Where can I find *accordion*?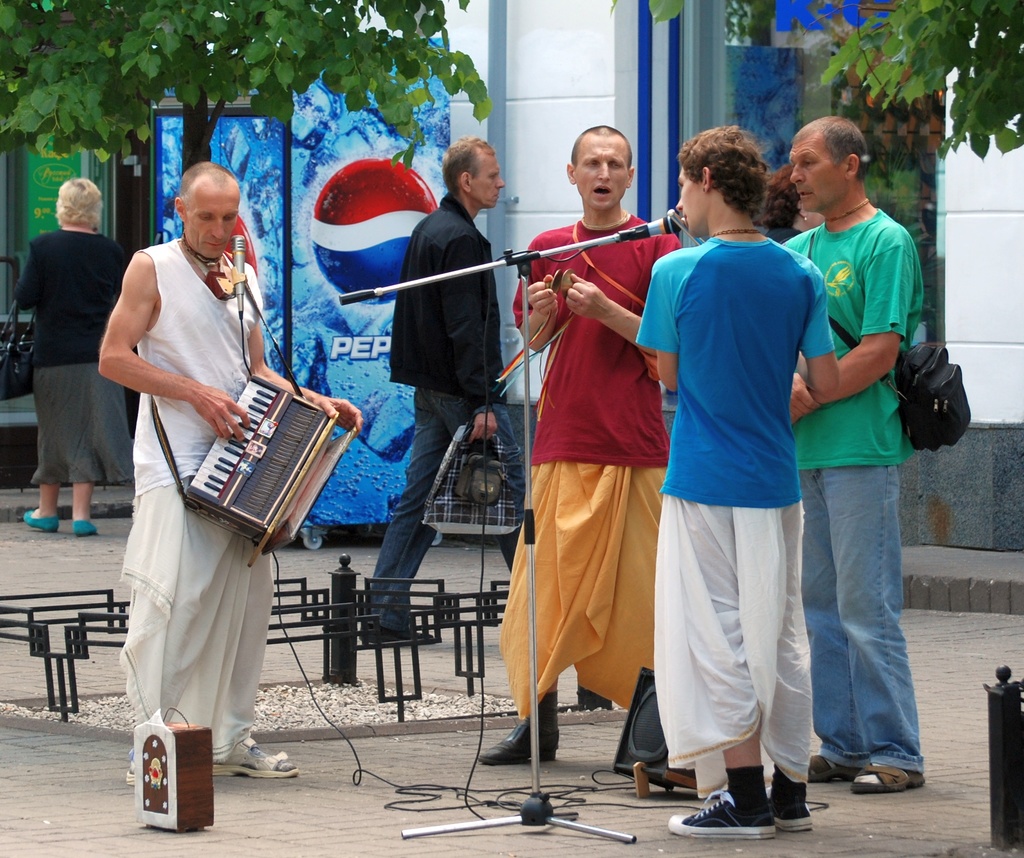
You can find it at (x1=134, y1=373, x2=369, y2=555).
